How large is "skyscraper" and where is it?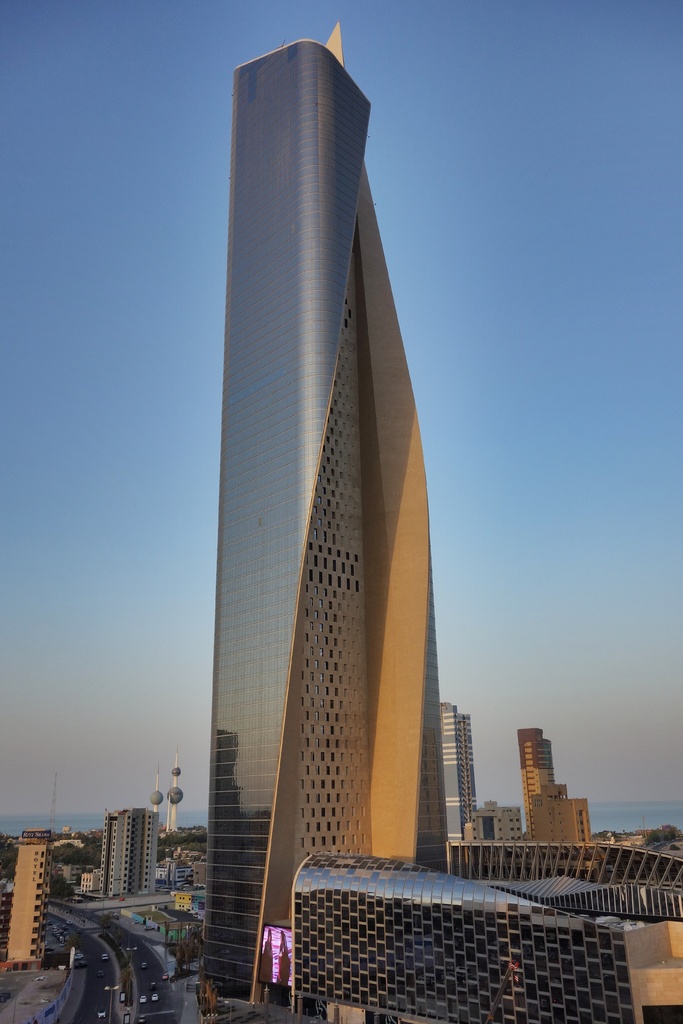
Bounding box: box(510, 719, 573, 841).
